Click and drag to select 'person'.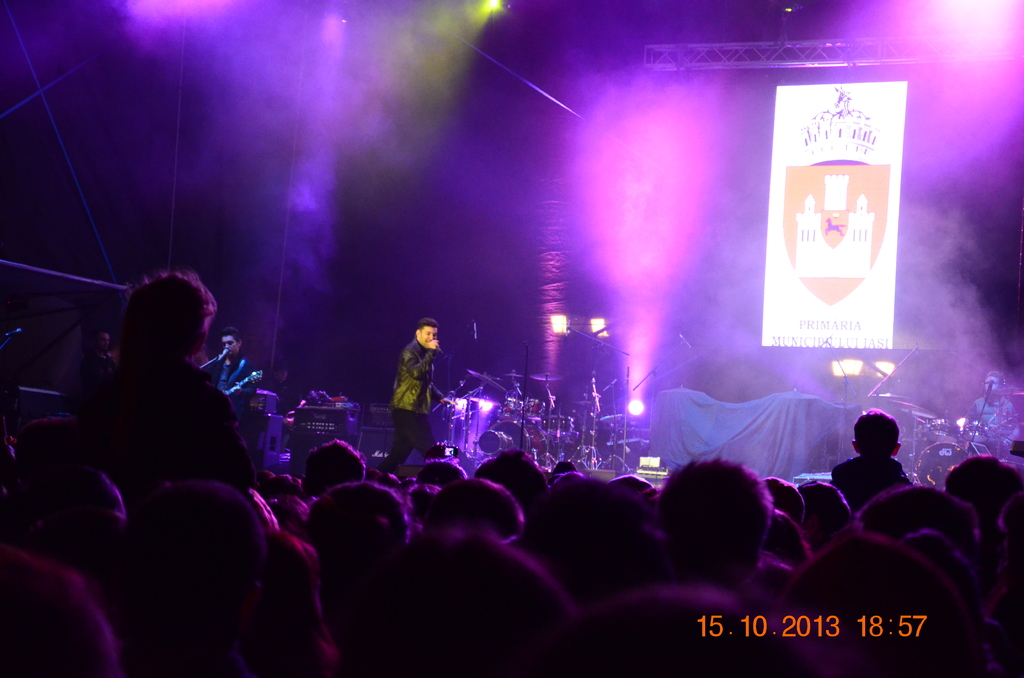
Selection: box=[378, 318, 451, 474].
